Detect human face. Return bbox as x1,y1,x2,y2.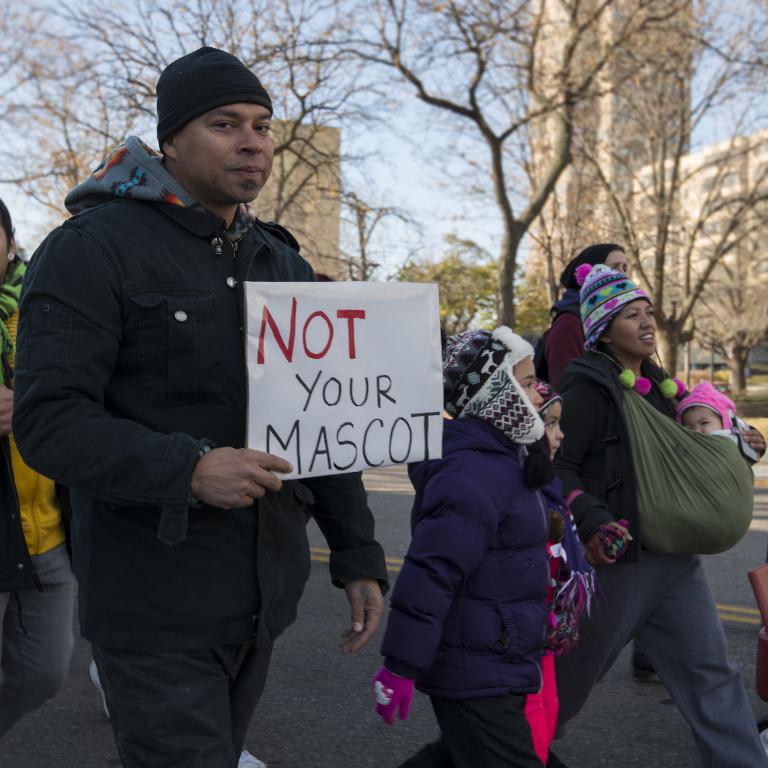
543,401,563,455.
